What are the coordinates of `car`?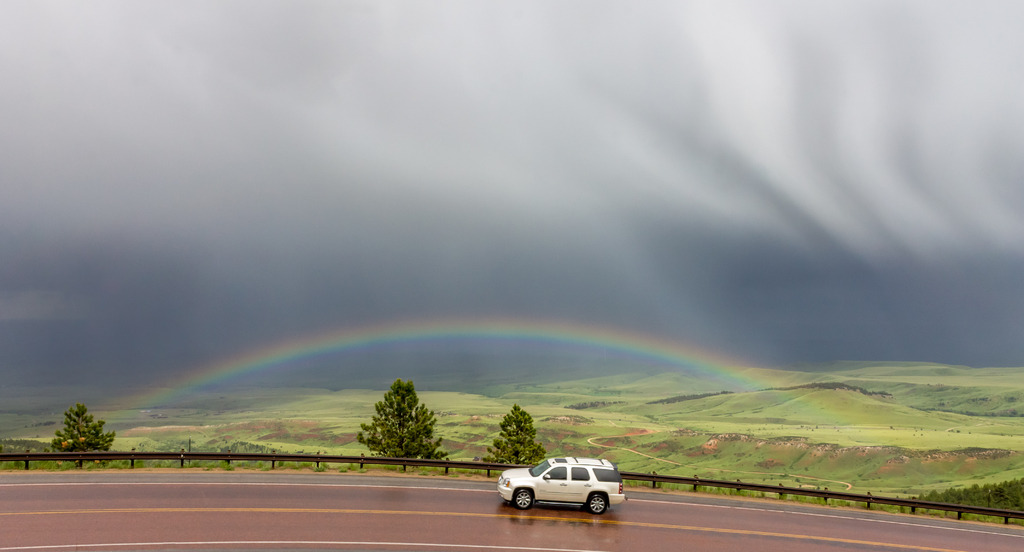
x1=503, y1=459, x2=621, y2=514.
